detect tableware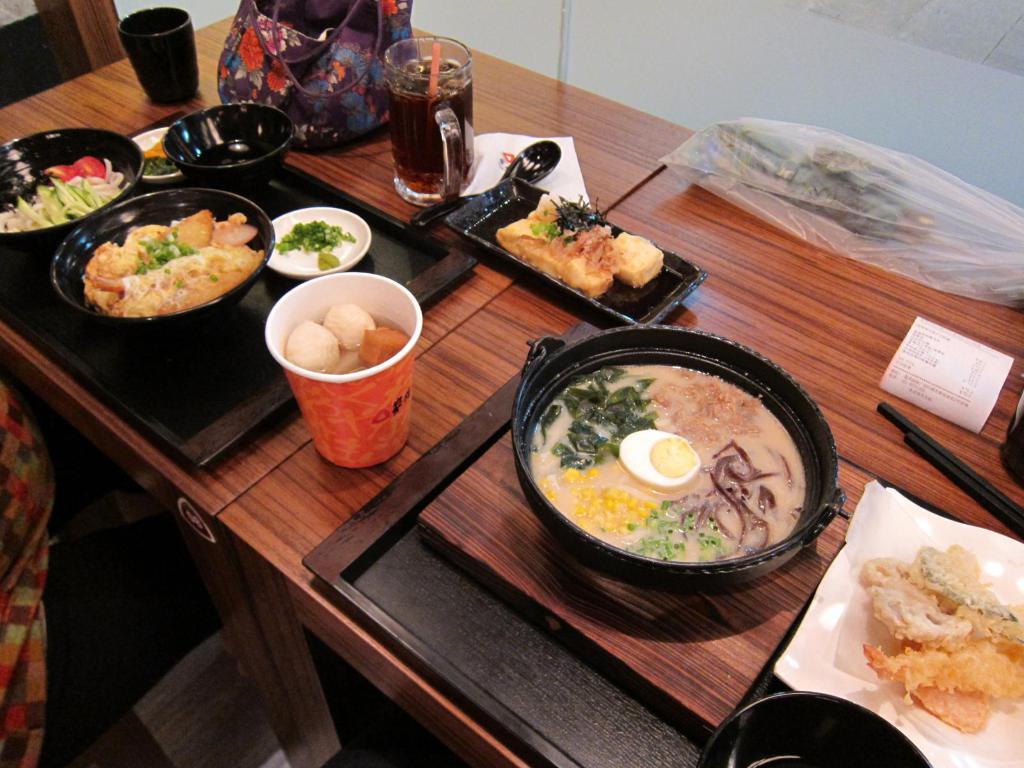
[252,195,360,268]
